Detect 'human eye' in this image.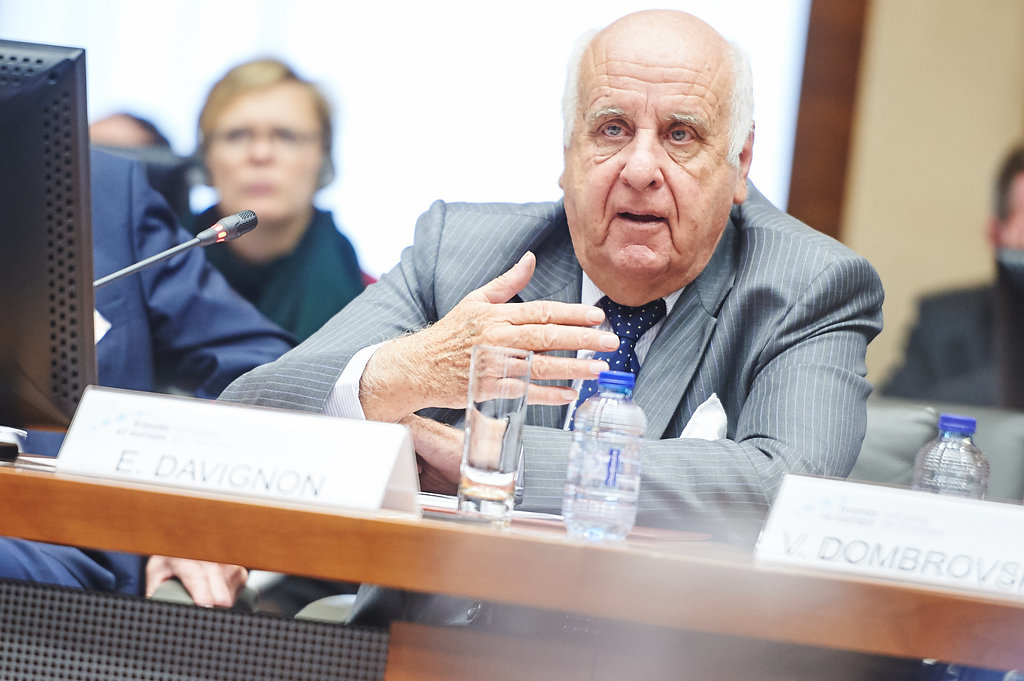
Detection: rect(595, 116, 634, 142).
